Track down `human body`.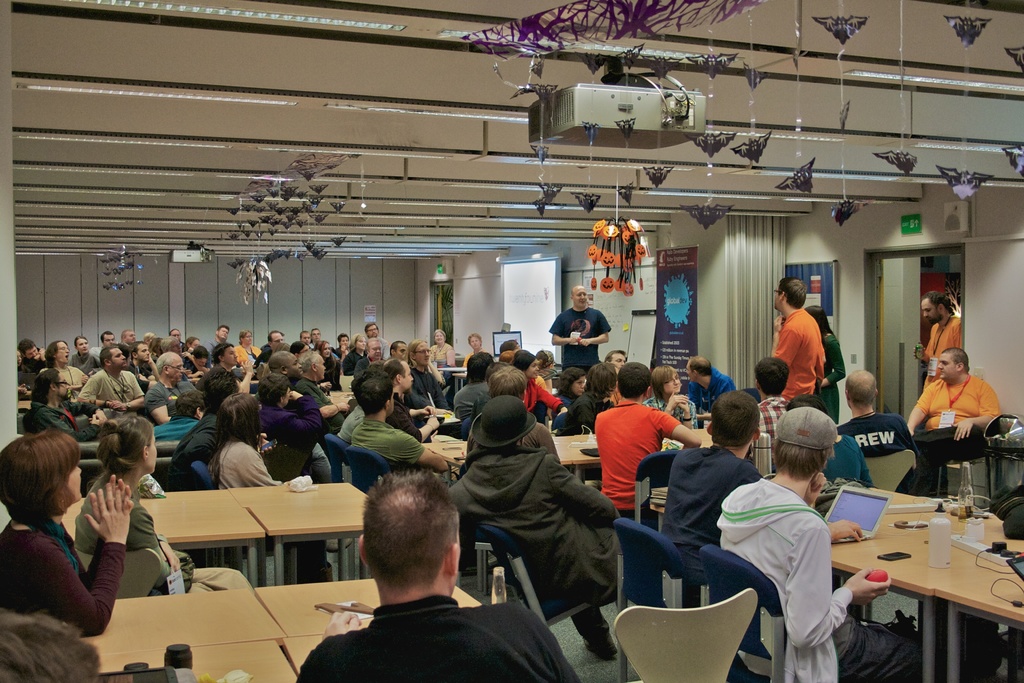
Tracked to [234, 329, 264, 366].
